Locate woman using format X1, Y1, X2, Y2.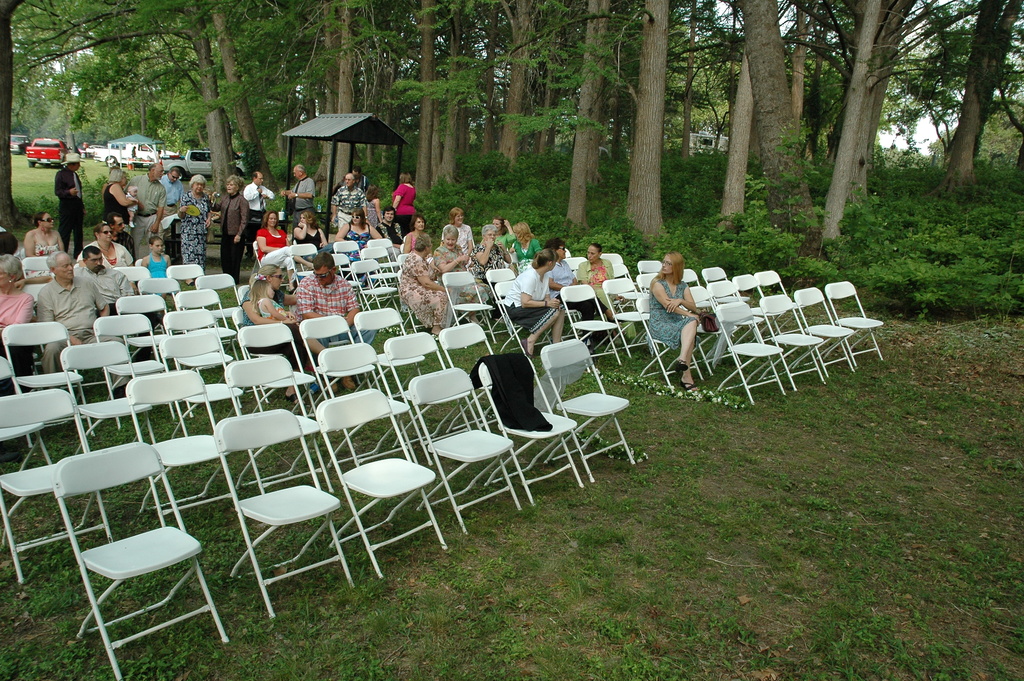
439, 206, 480, 263.
